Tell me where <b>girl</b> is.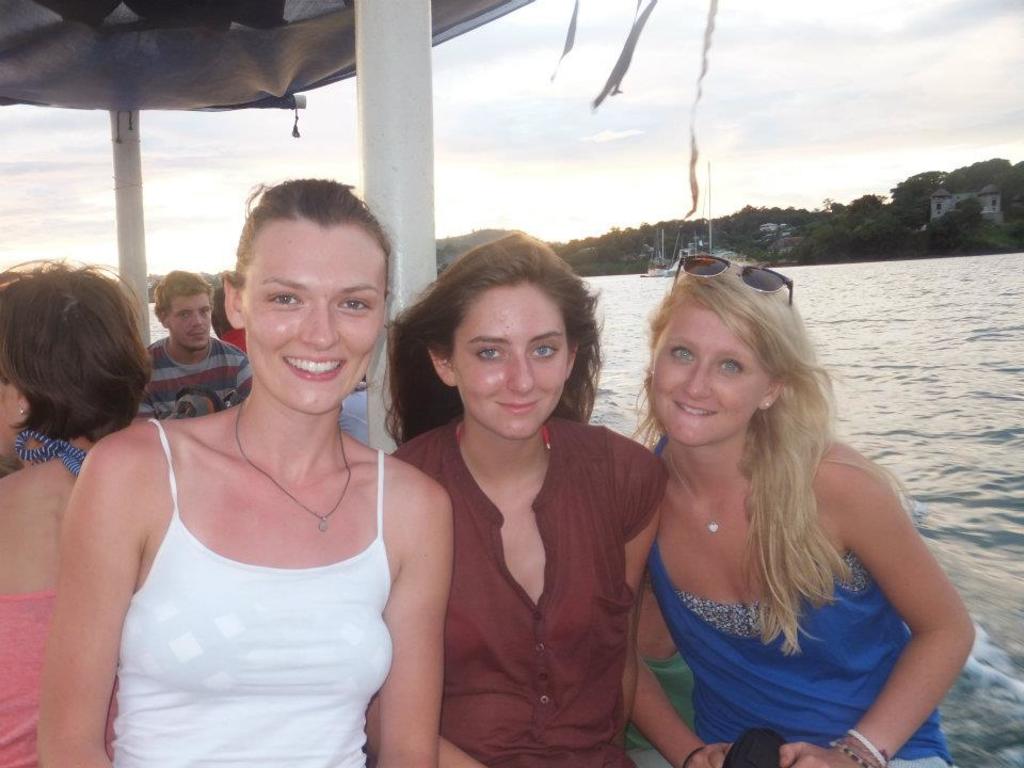
<b>girl</b> is at crop(621, 254, 989, 767).
